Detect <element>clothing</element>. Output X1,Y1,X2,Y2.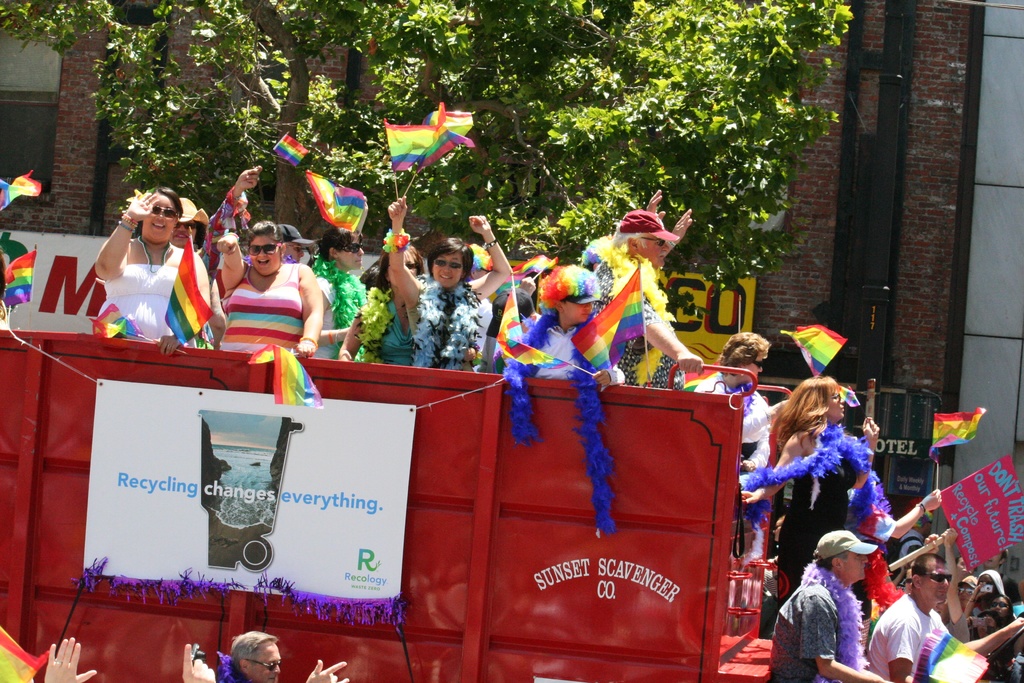
102,229,183,338.
